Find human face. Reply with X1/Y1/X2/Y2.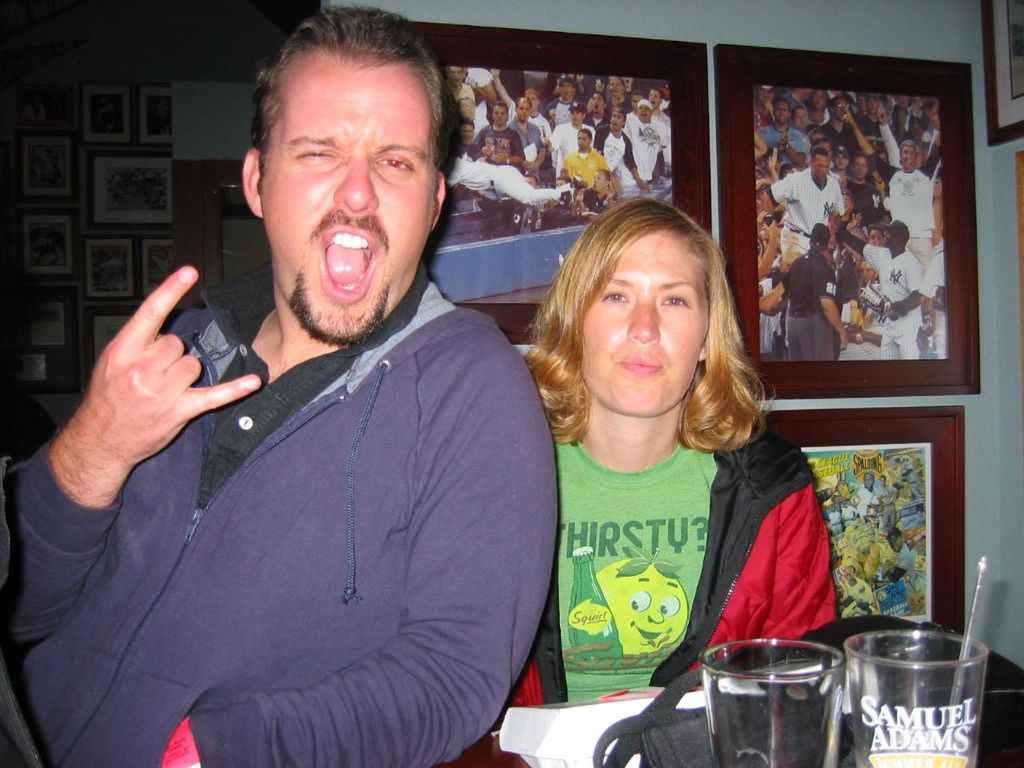
592/94/607/112.
